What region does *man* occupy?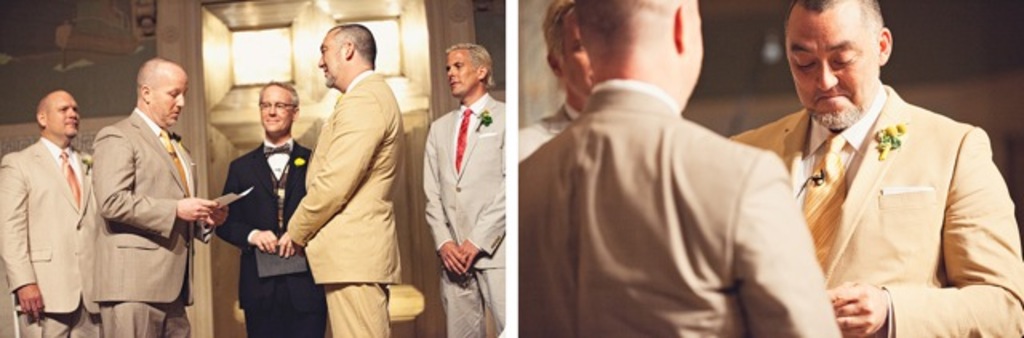
(x1=528, y1=0, x2=611, y2=194).
